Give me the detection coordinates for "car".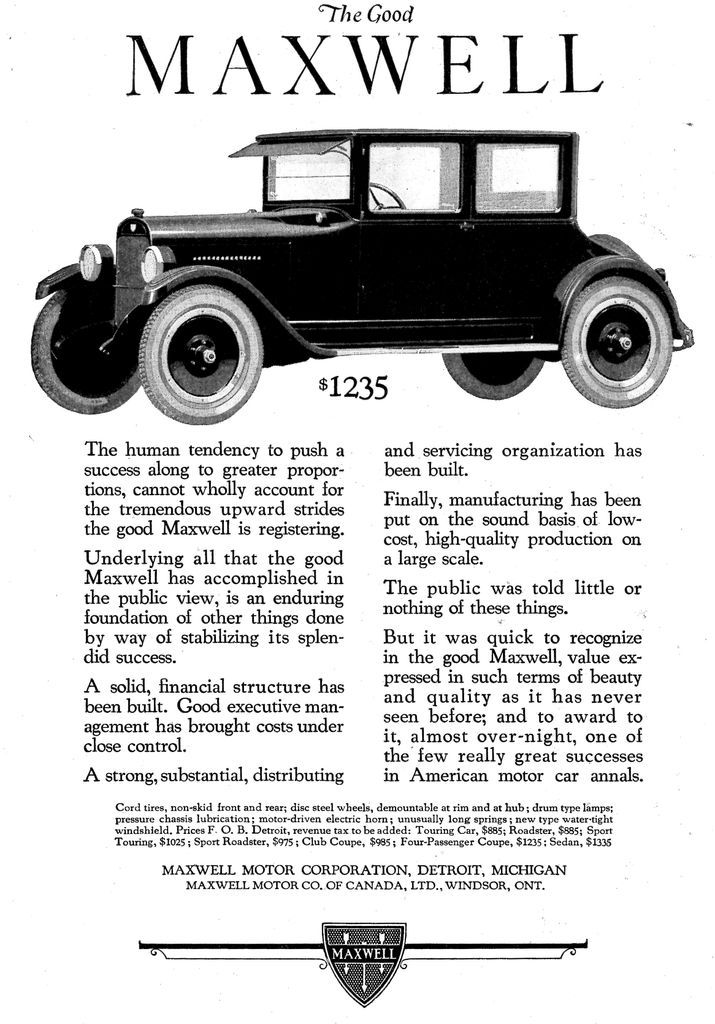
bbox(36, 125, 693, 414).
